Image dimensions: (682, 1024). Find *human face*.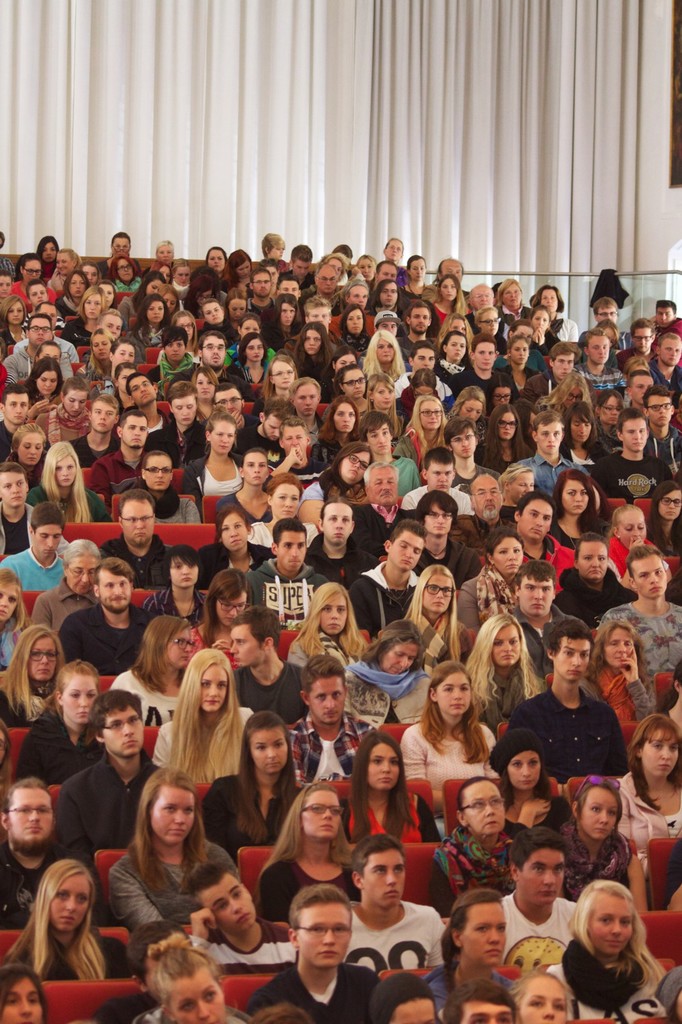
(x1=374, y1=319, x2=397, y2=335).
